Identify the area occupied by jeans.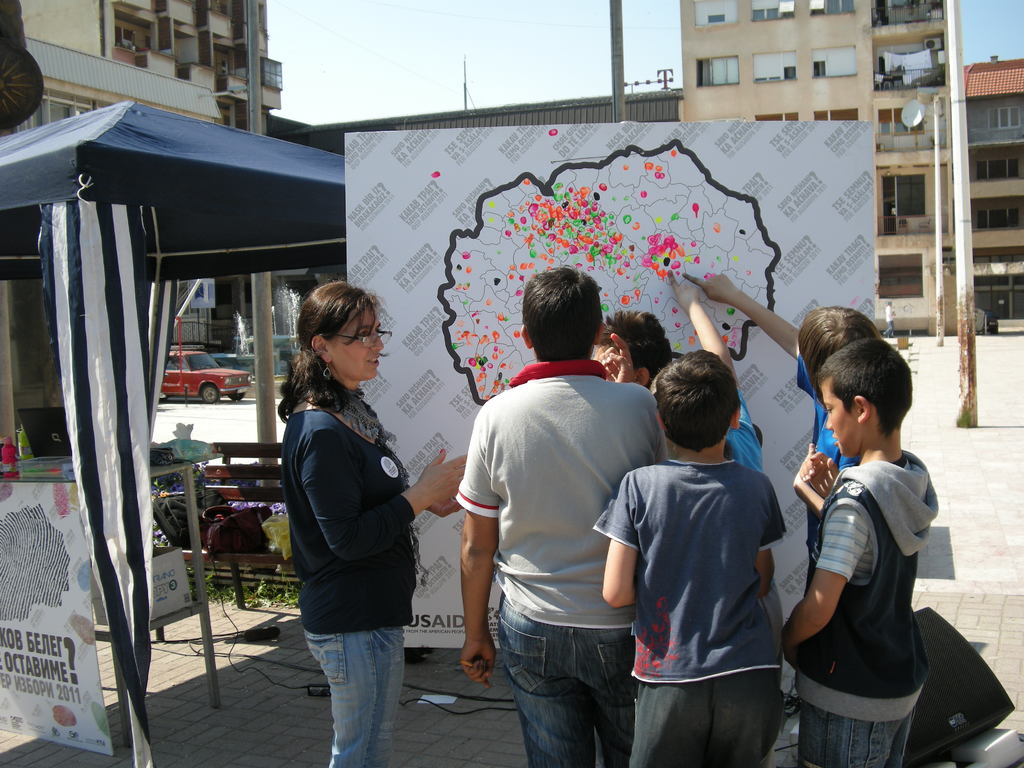
Area: left=300, top=631, right=408, bottom=767.
